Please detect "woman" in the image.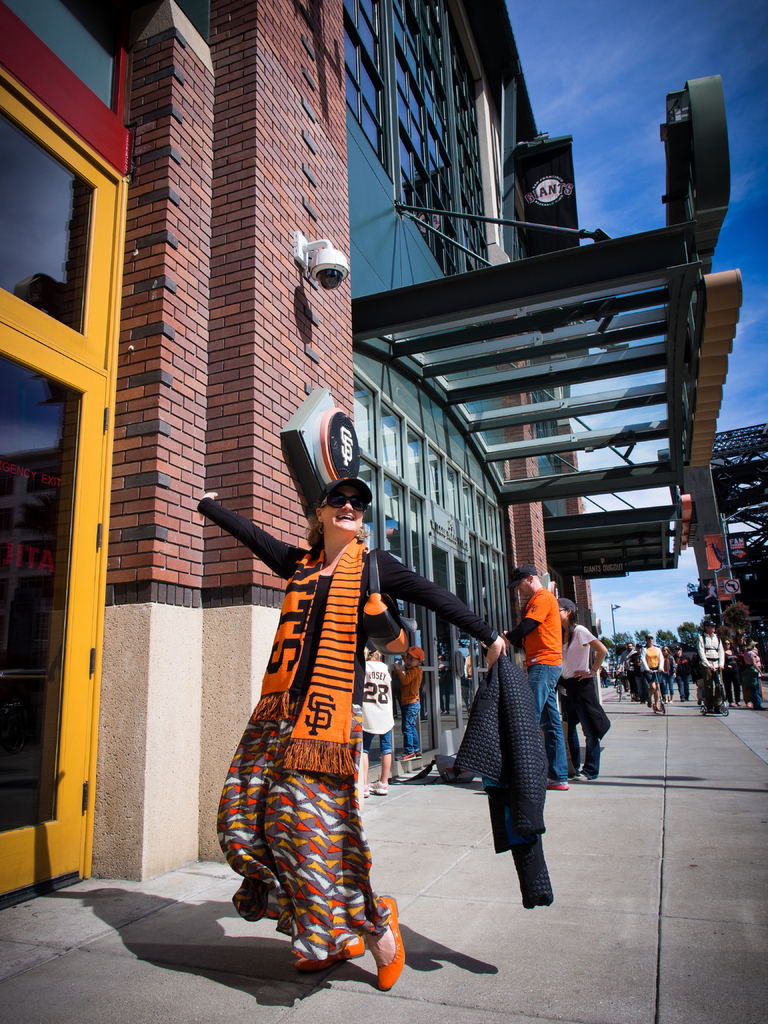
crop(737, 634, 767, 708).
